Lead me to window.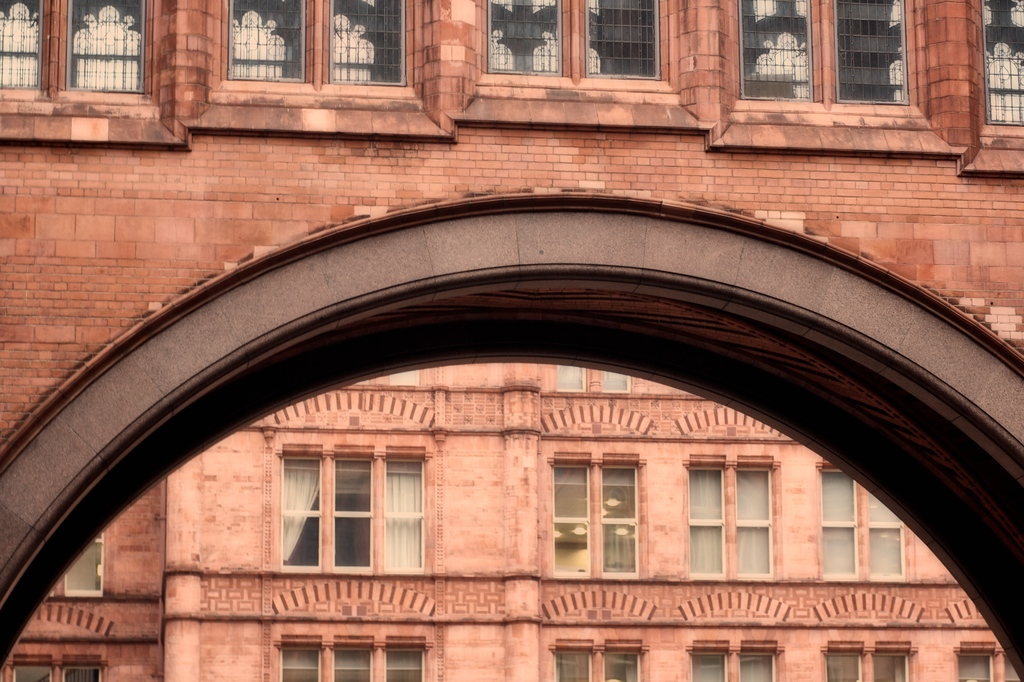
Lead to select_region(549, 451, 643, 580).
